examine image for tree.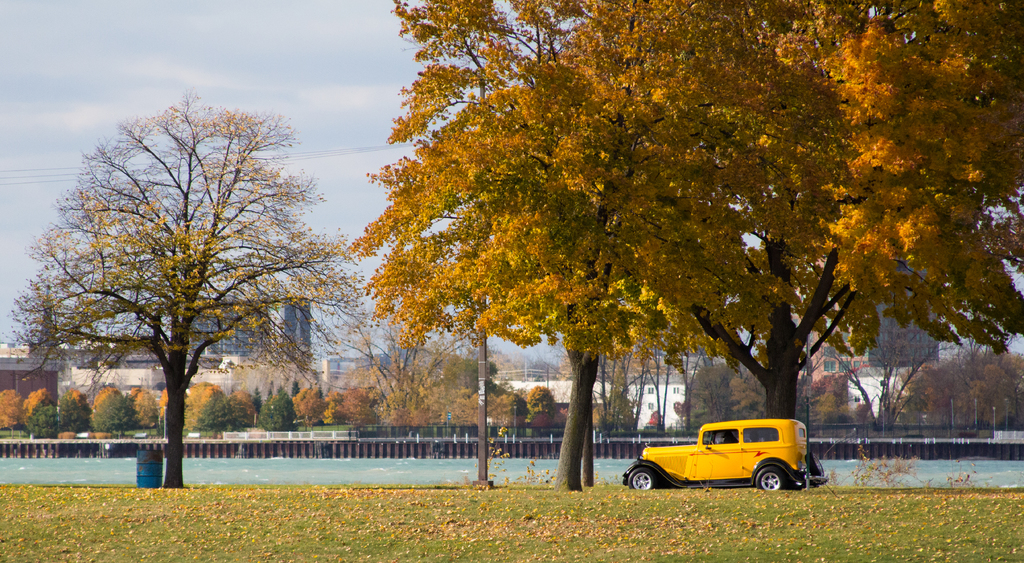
Examination result: <bbox>197, 385, 241, 435</bbox>.
